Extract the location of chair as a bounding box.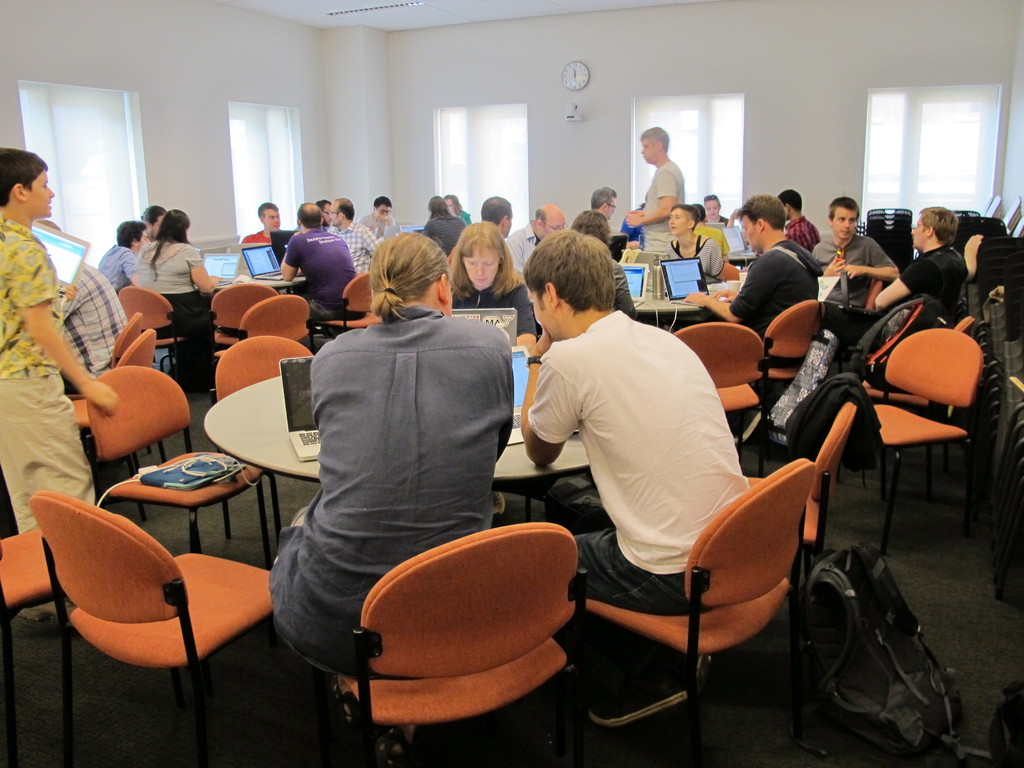
(x1=572, y1=456, x2=820, y2=767).
